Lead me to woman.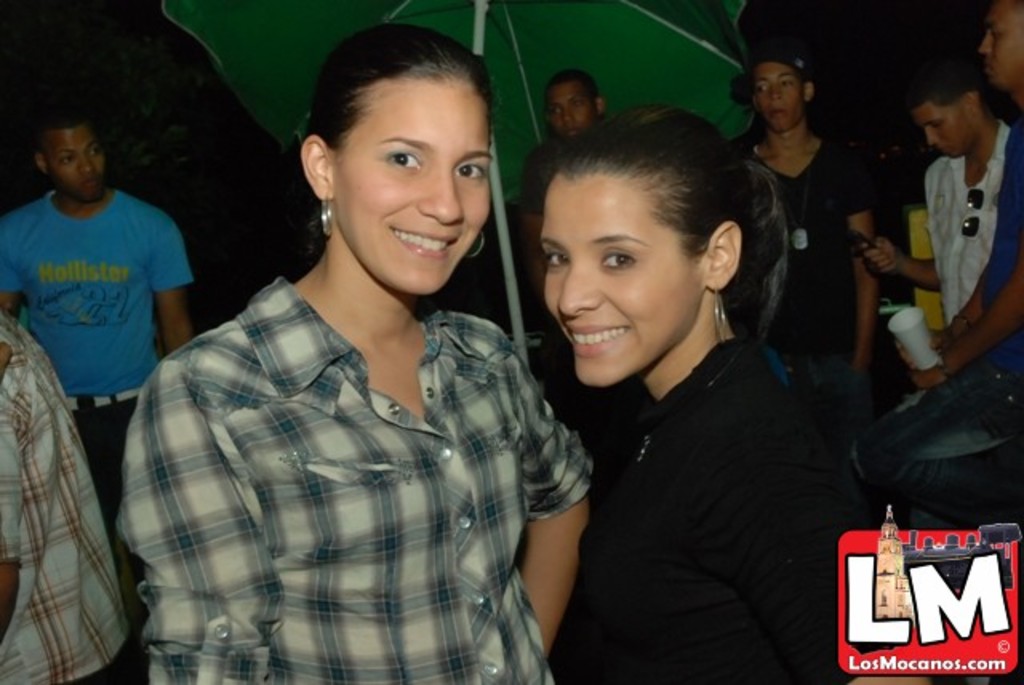
Lead to left=518, top=102, right=883, bottom=683.
